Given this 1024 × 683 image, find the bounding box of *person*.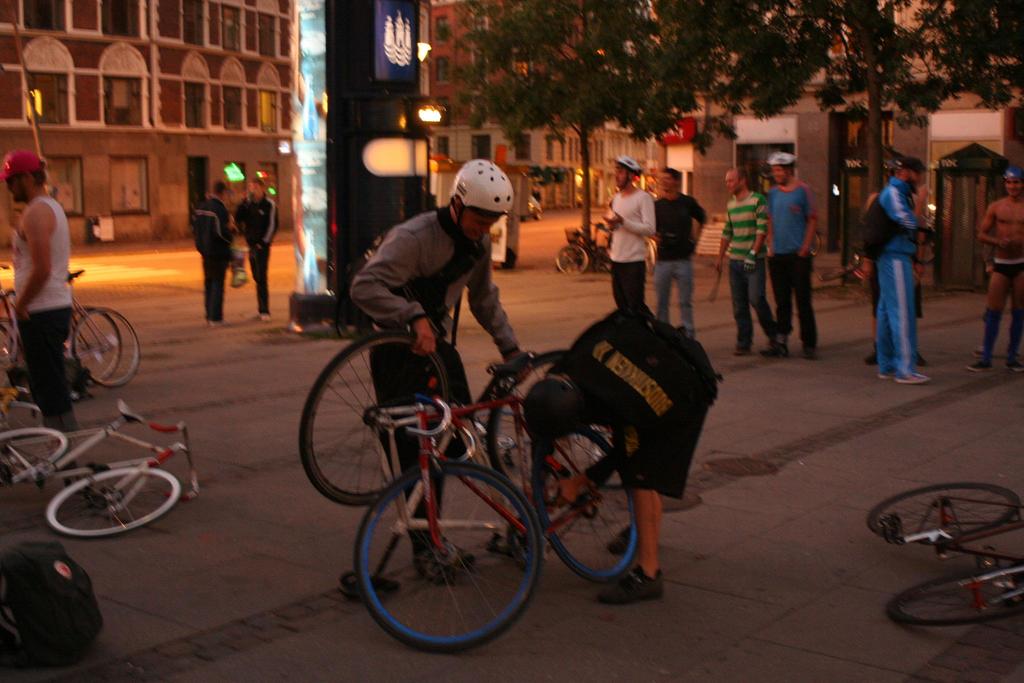
<bbox>712, 164, 785, 356</bbox>.
